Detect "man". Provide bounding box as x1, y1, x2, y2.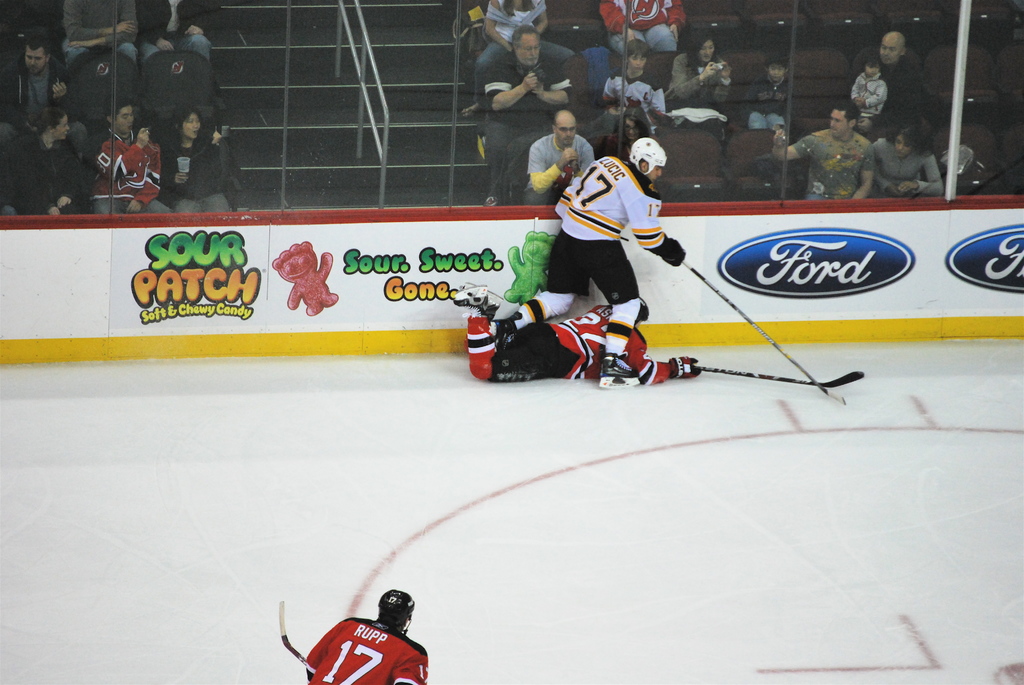
475, 20, 577, 210.
